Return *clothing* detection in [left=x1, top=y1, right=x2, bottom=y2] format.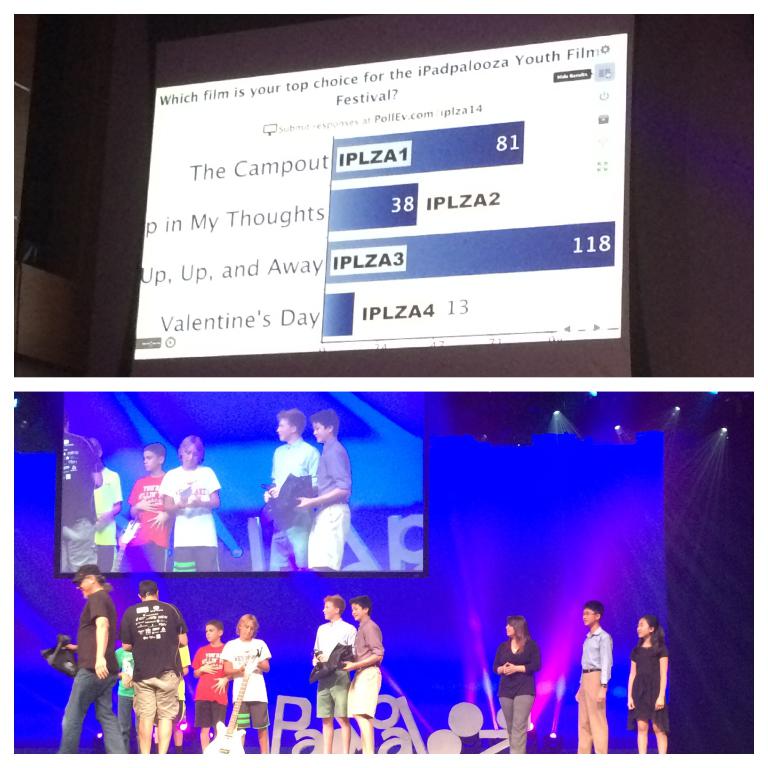
[left=219, top=643, right=266, bottom=686].
